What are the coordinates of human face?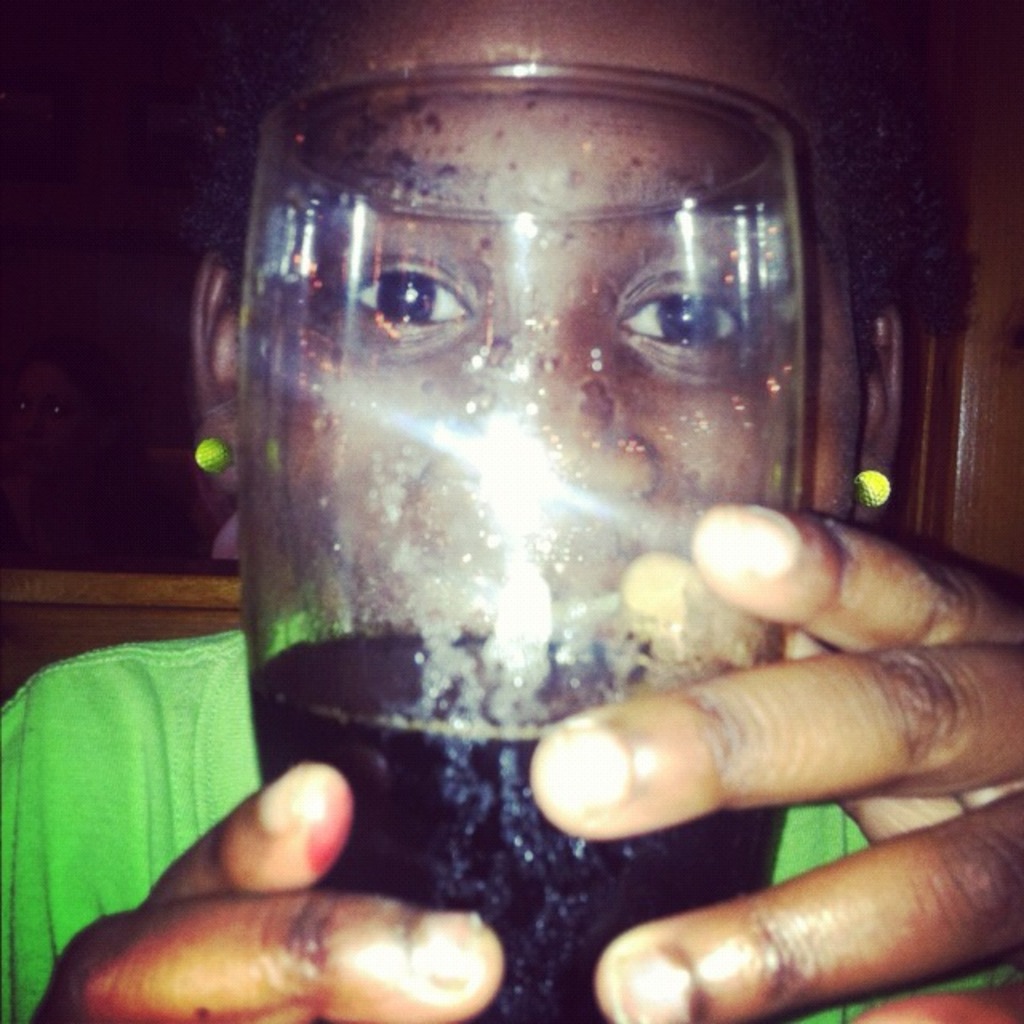
<box>275,2,858,654</box>.
